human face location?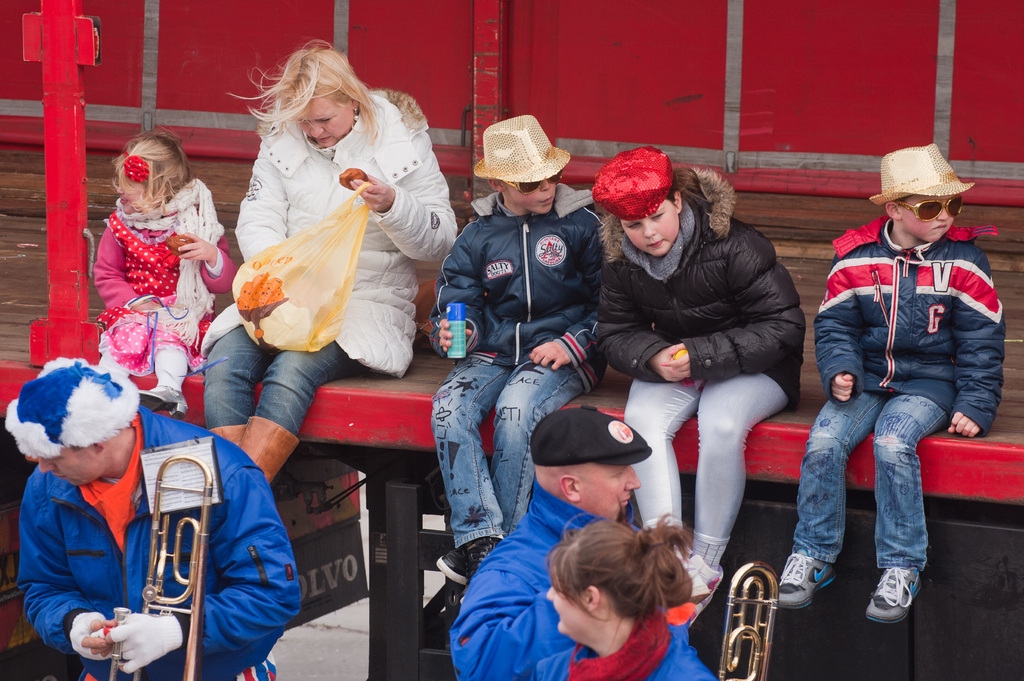
bbox=(900, 195, 954, 242)
